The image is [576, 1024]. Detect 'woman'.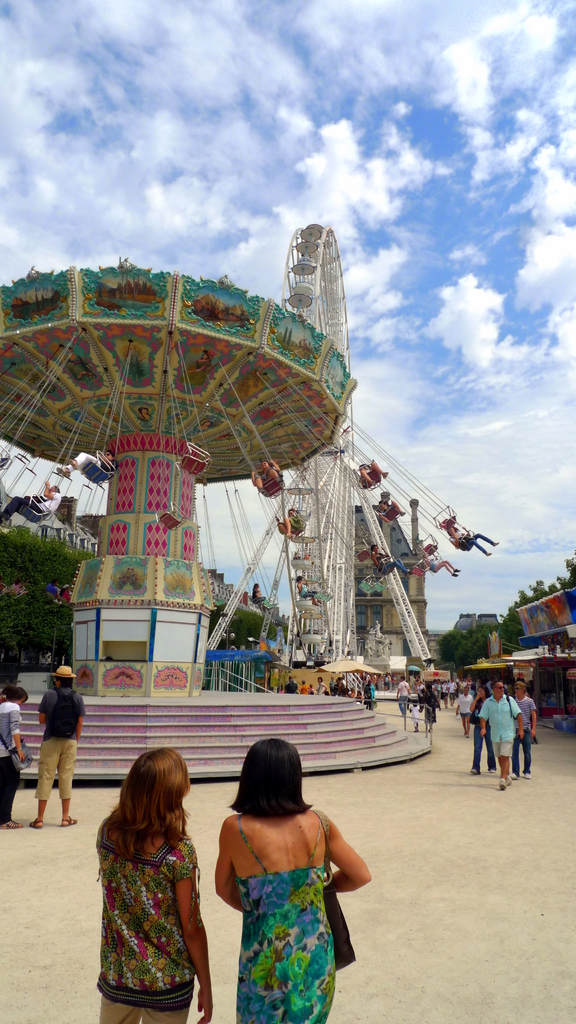
Detection: <bbox>102, 406, 125, 425</bbox>.
